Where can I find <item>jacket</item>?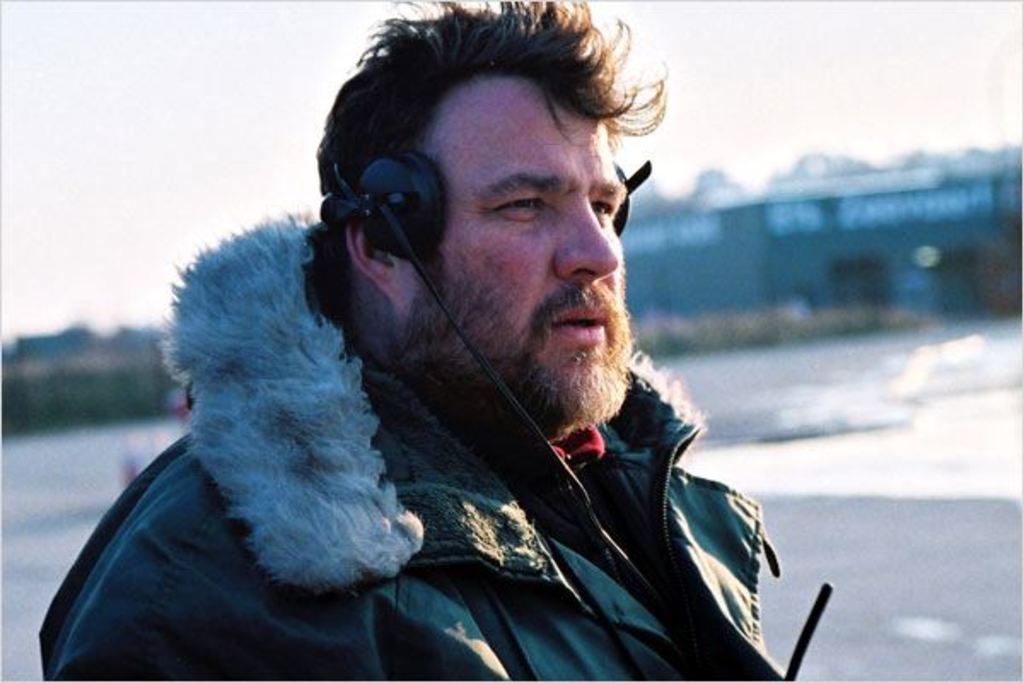
You can find it at [left=82, top=90, right=783, bottom=682].
